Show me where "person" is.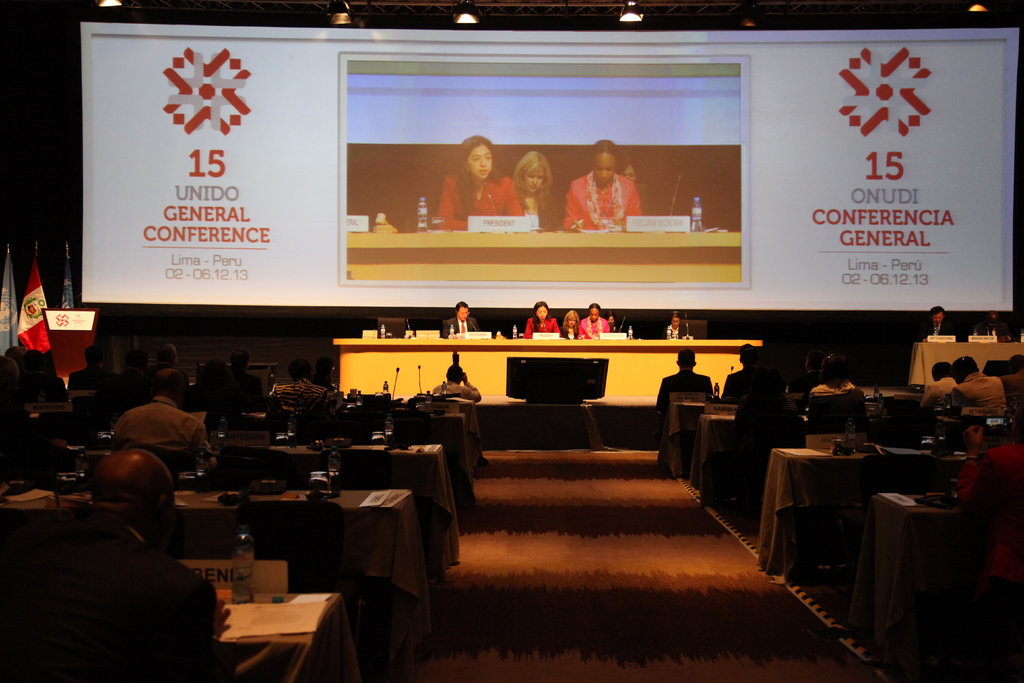
"person" is at 142 340 198 391.
